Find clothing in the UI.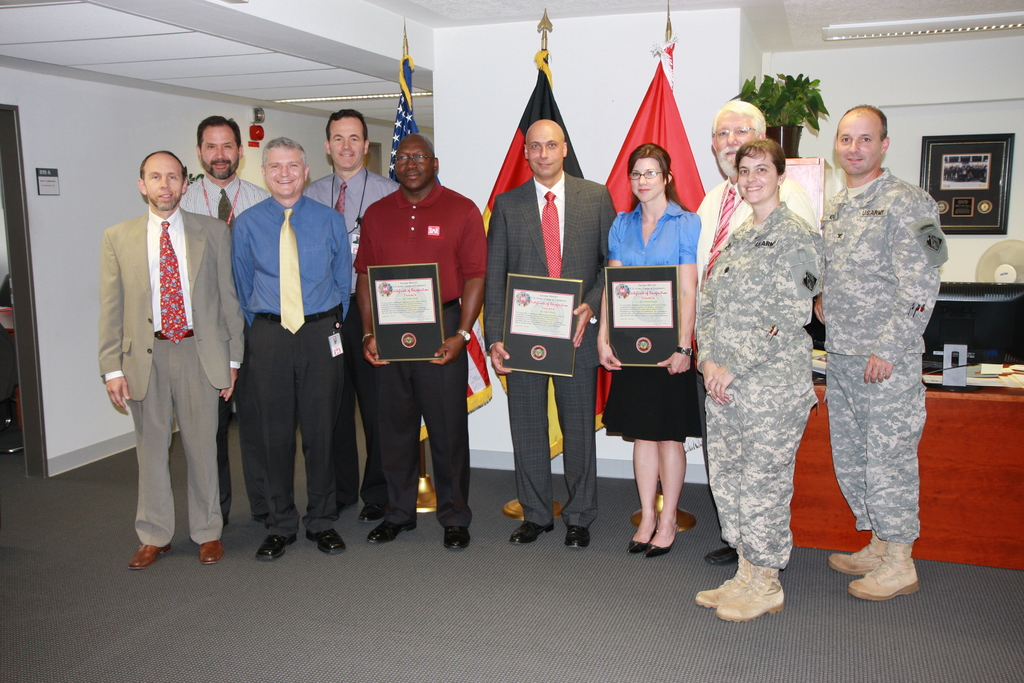
UI element at box=[305, 165, 399, 513].
